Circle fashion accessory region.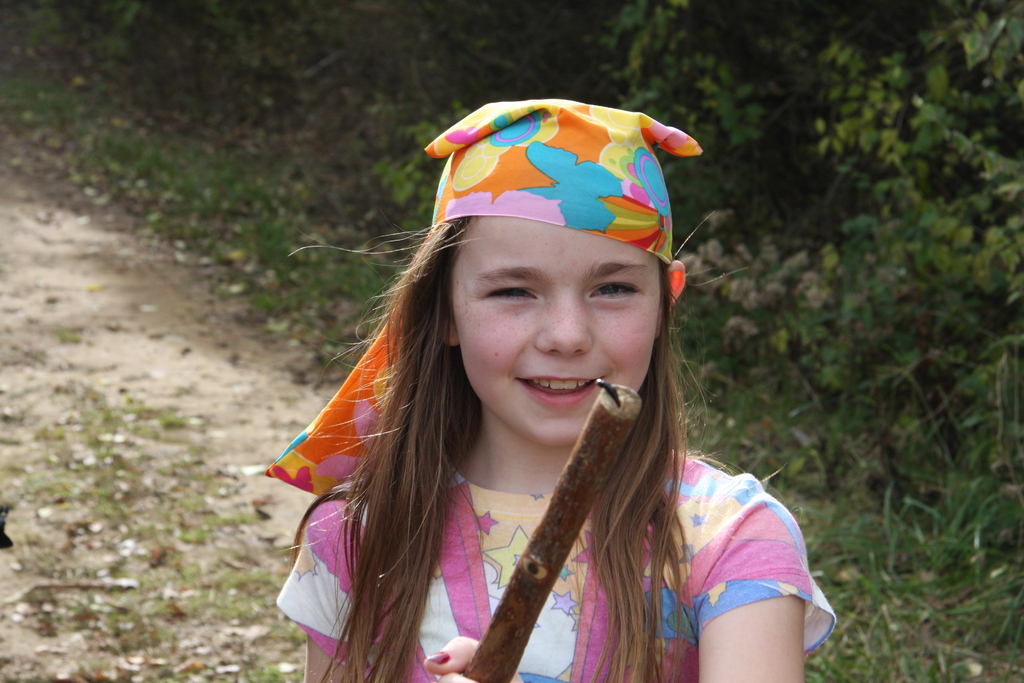
Region: <region>260, 98, 707, 497</region>.
